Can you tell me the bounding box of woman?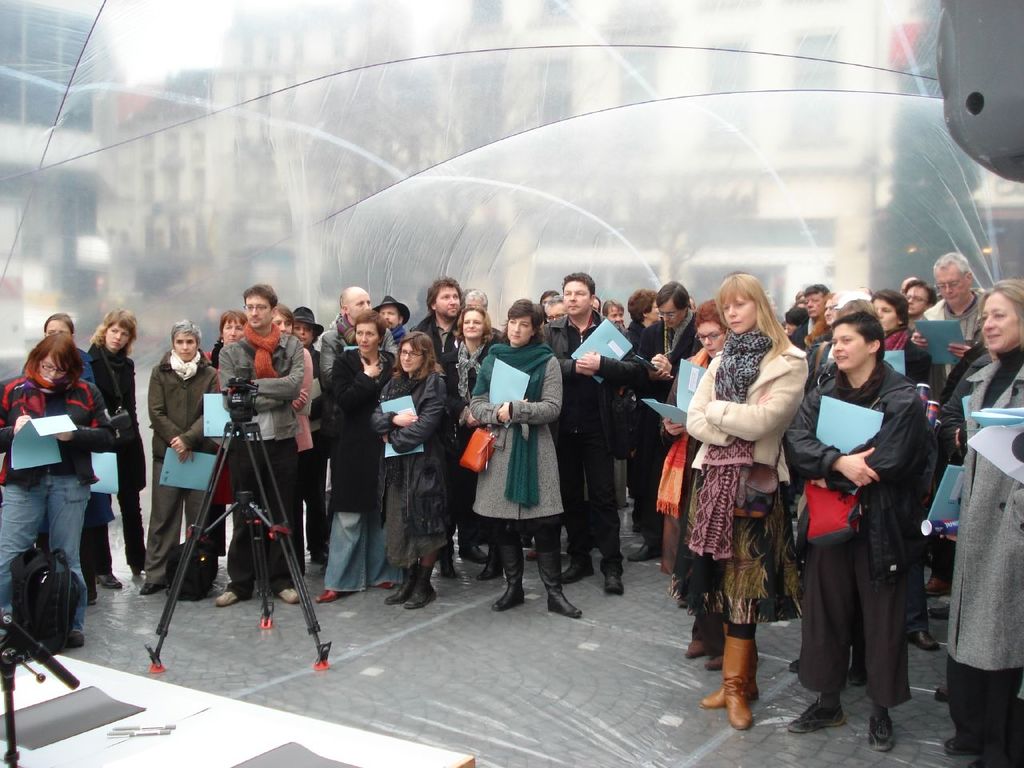
crop(942, 274, 1023, 767).
